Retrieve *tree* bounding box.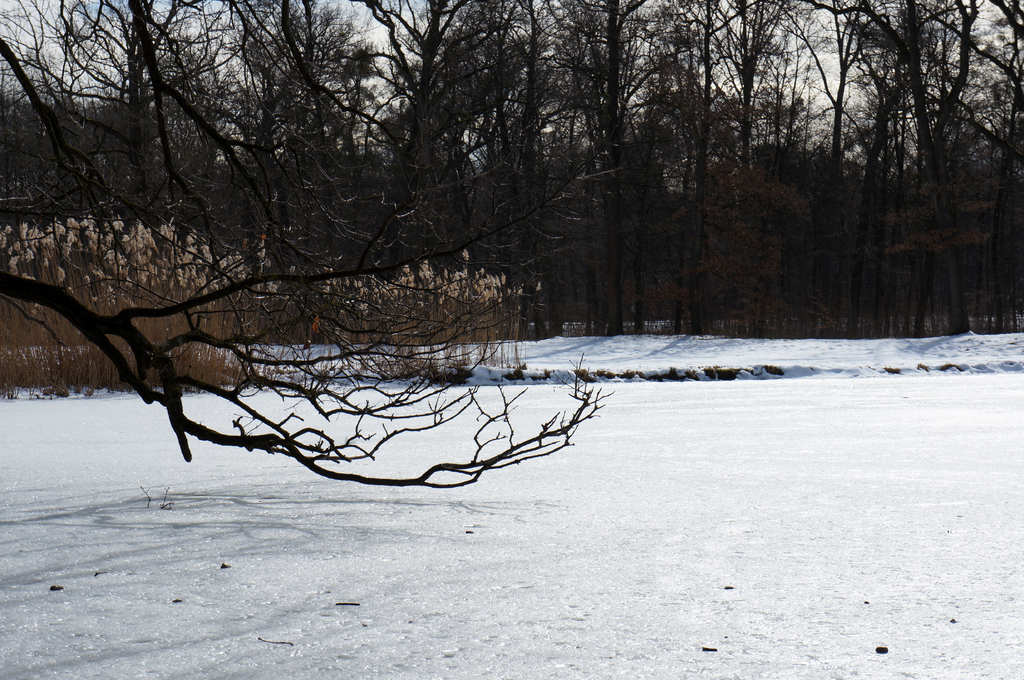
Bounding box: l=0, t=0, r=621, b=491.
